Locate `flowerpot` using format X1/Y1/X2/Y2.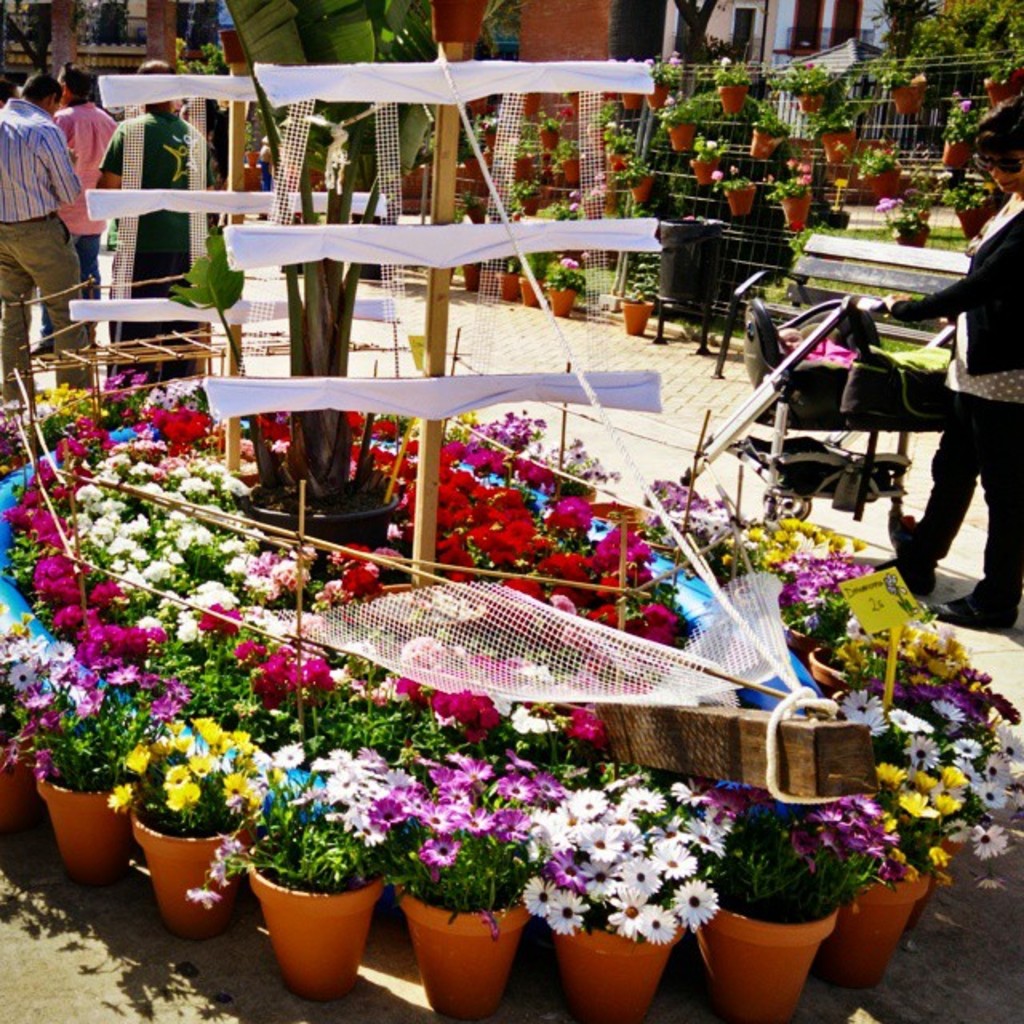
779/192/813/229.
